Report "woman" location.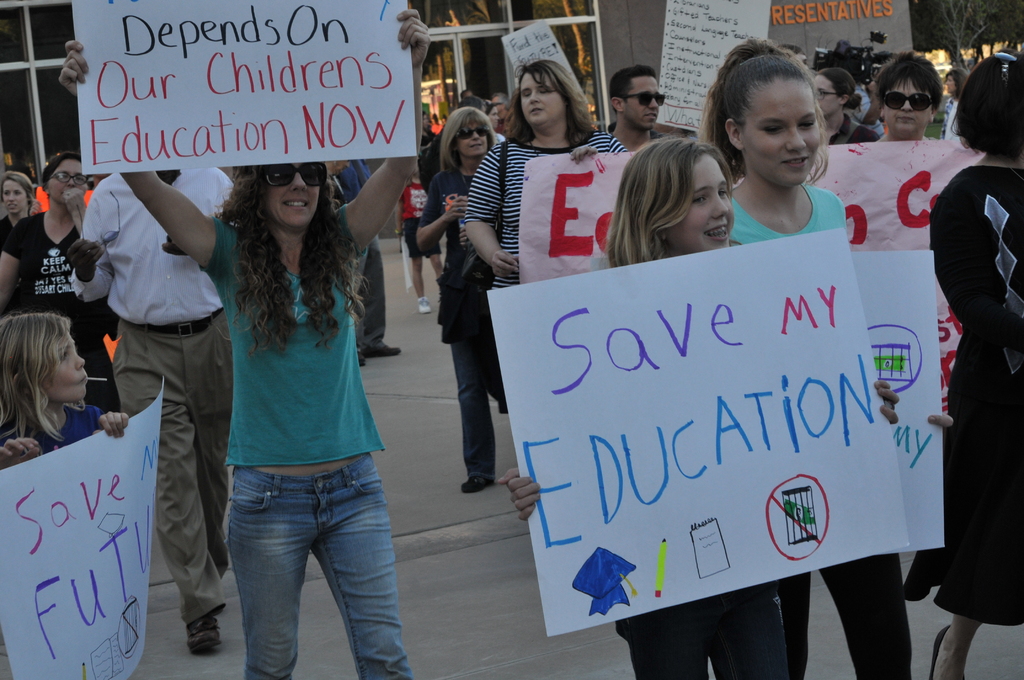
Report: 703 34 919 679.
